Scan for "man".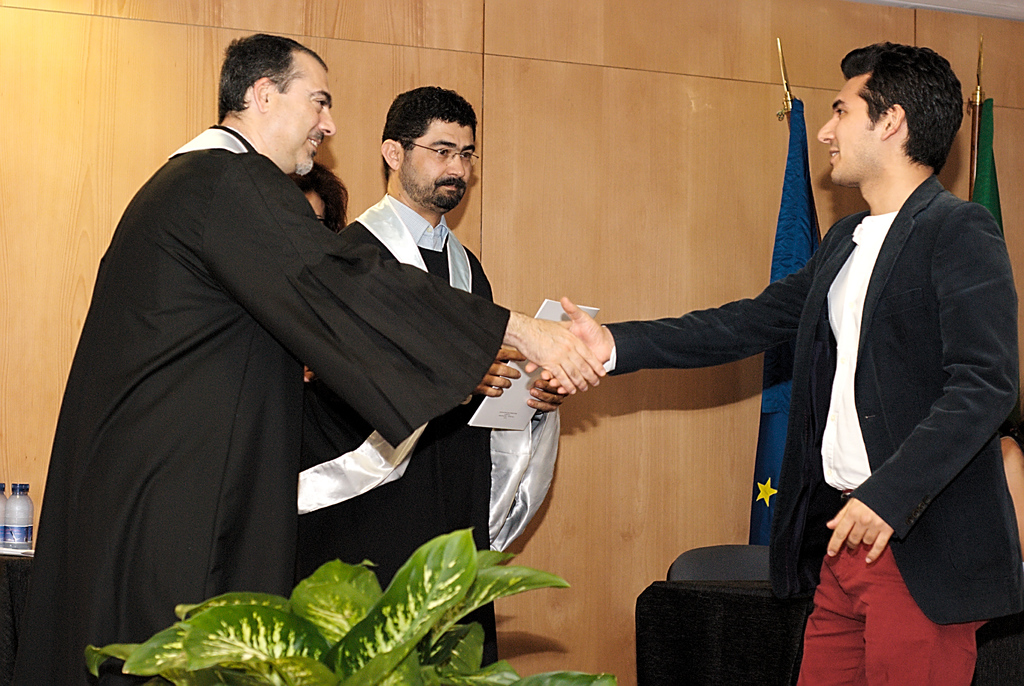
Scan result: pyautogui.locateOnScreen(292, 83, 589, 675).
